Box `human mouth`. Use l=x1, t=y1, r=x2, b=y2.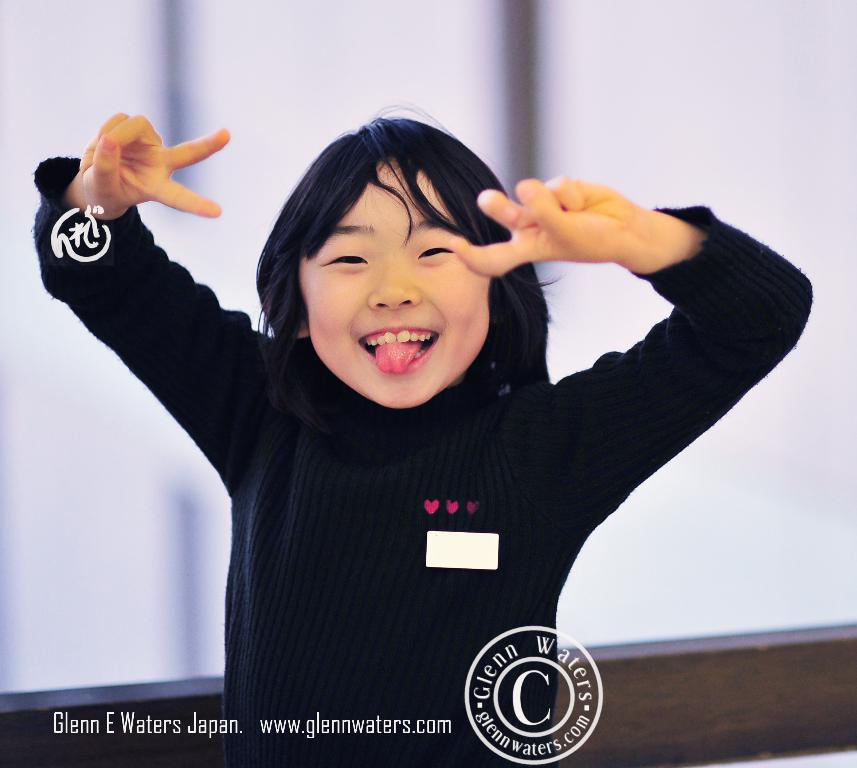
l=357, t=323, r=438, b=374.
